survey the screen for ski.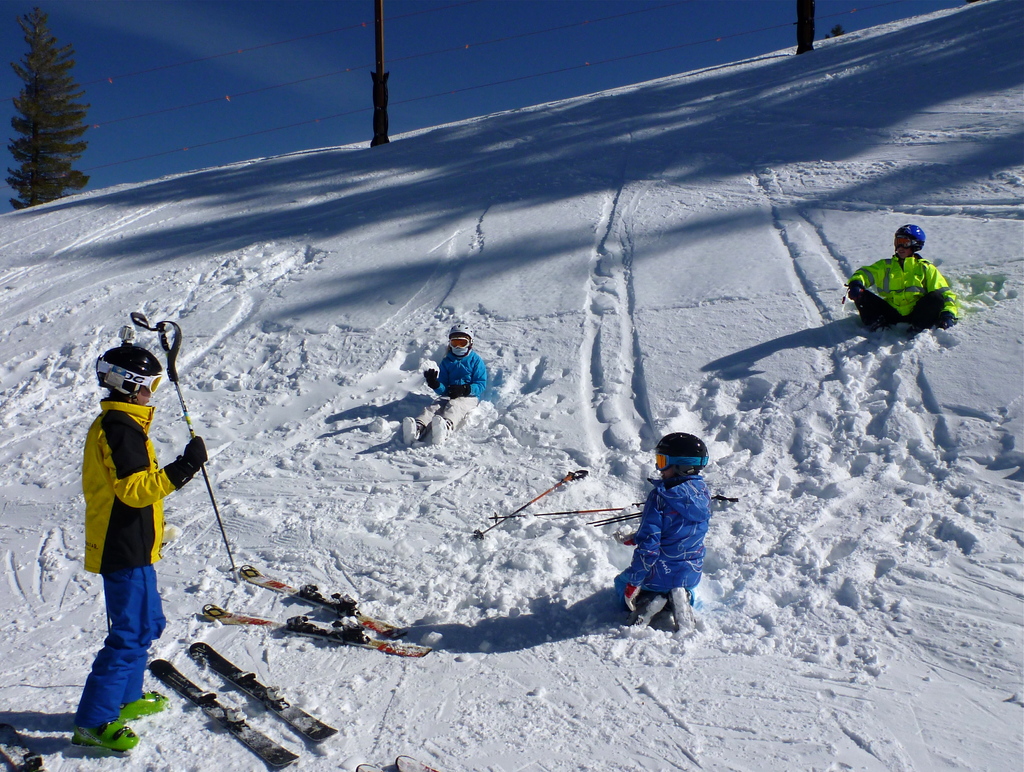
Survey found: pyautogui.locateOnScreen(392, 751, 440, 771).
